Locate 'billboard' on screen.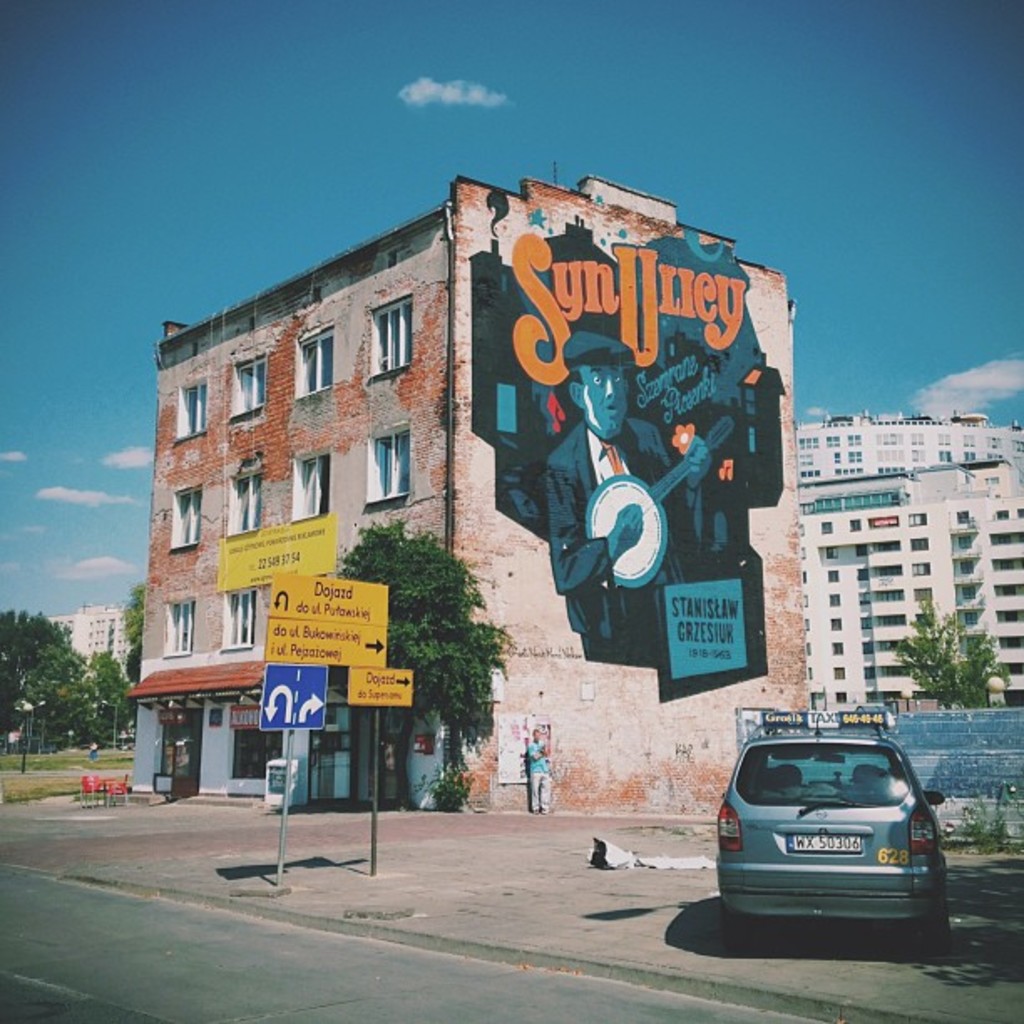
On screen at <region>345, 664, 415, 701</region>.
